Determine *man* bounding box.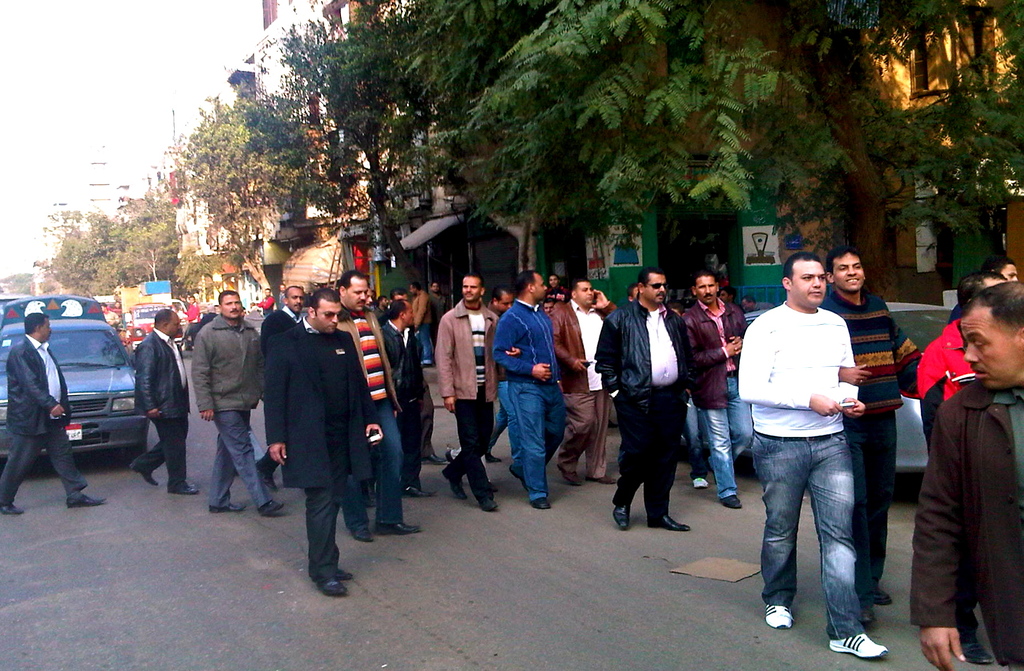
Determined: <region>0, 309, 114, 520</region>.
